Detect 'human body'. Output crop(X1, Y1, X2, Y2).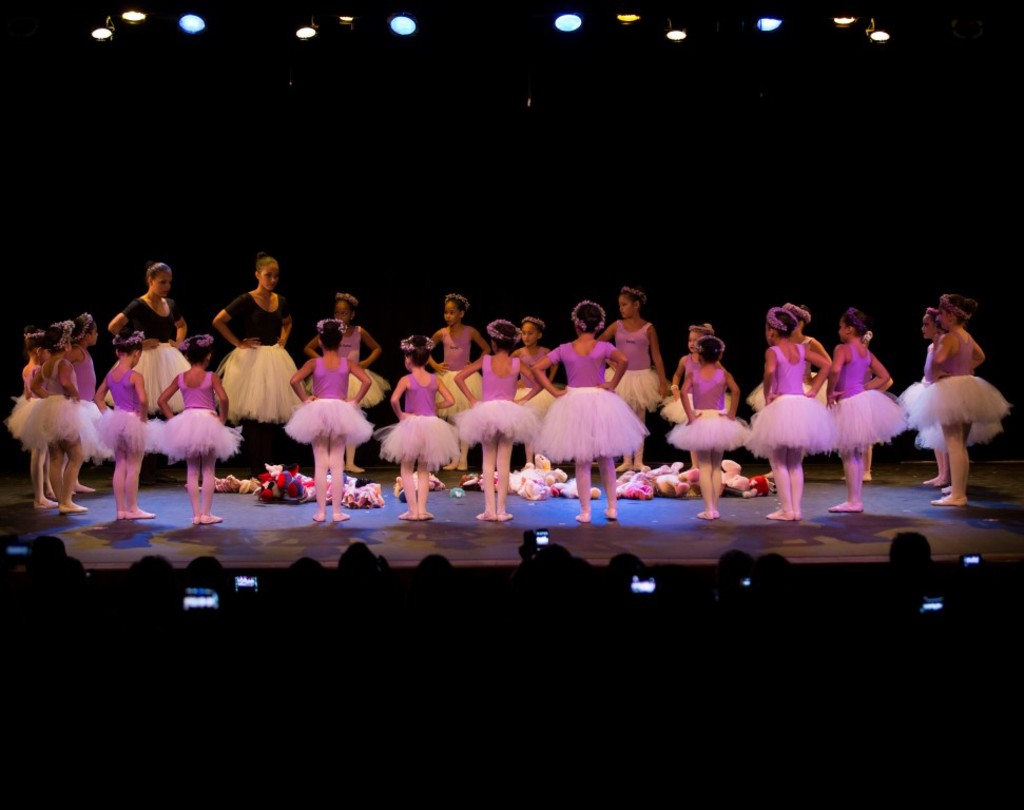
crop(532, 335, 629, 522).
